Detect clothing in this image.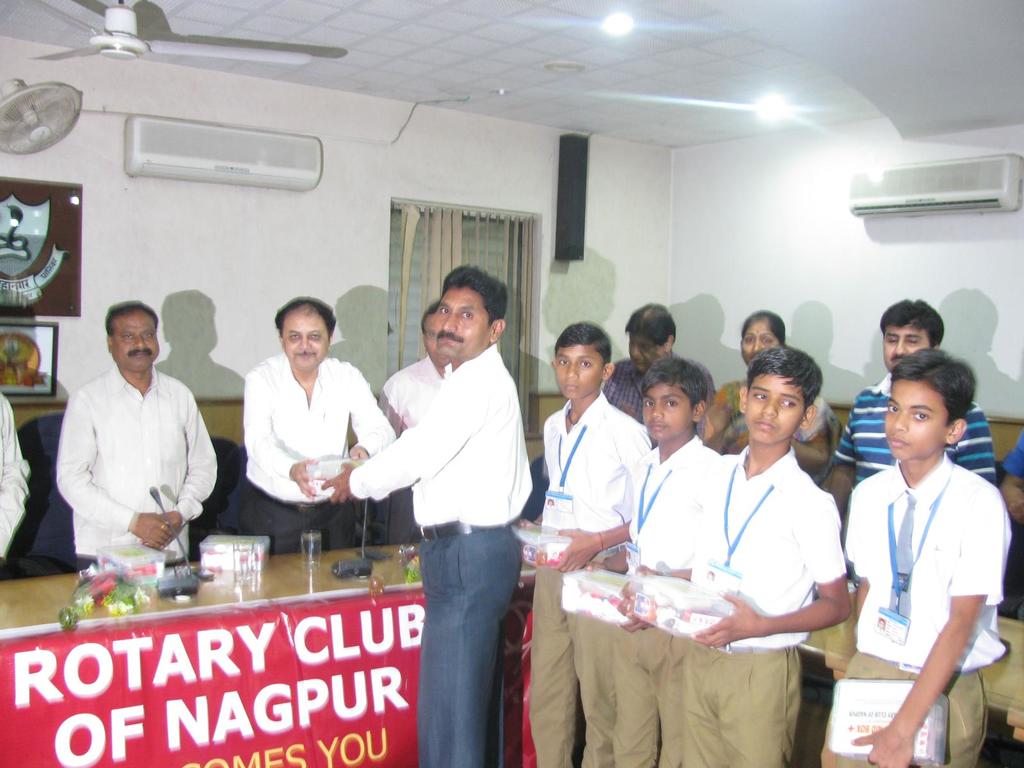
Detection: {"left": 52, "top": 362, "right": 222, "bottom": 568}.
